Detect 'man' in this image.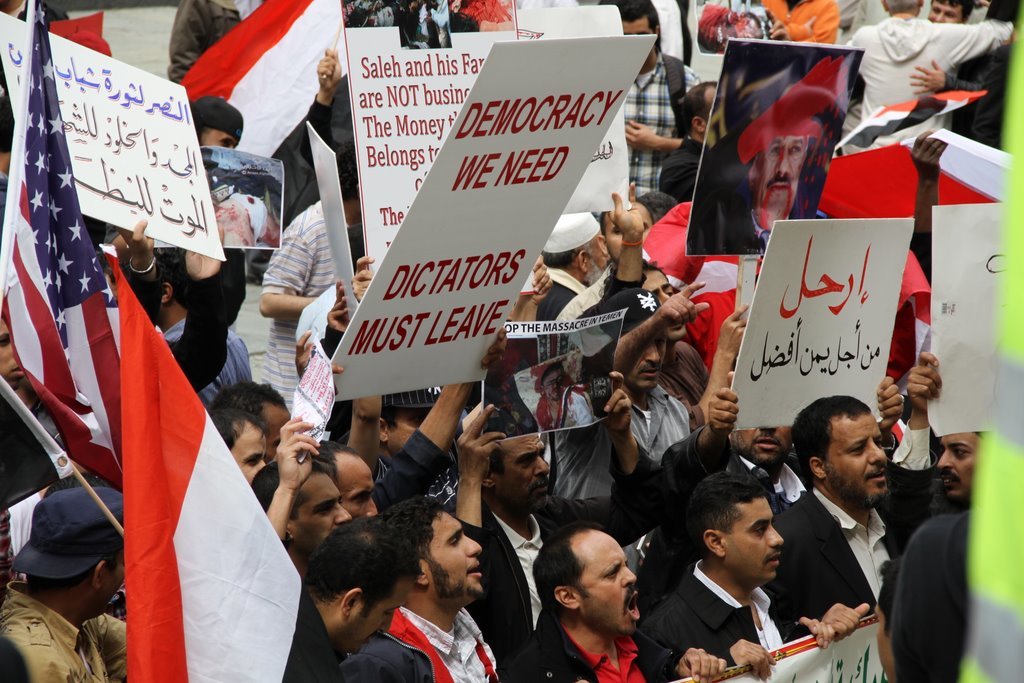
Detection: box(771, 396, 919, 675).
